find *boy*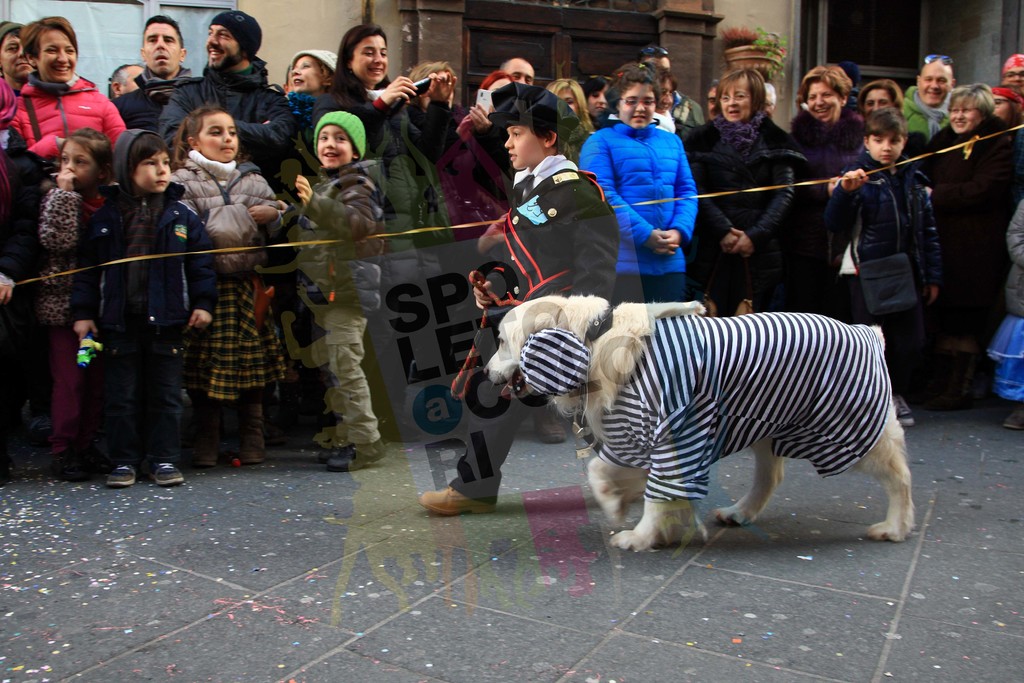
<bbox>417, 81, 618, 514</bbox>
